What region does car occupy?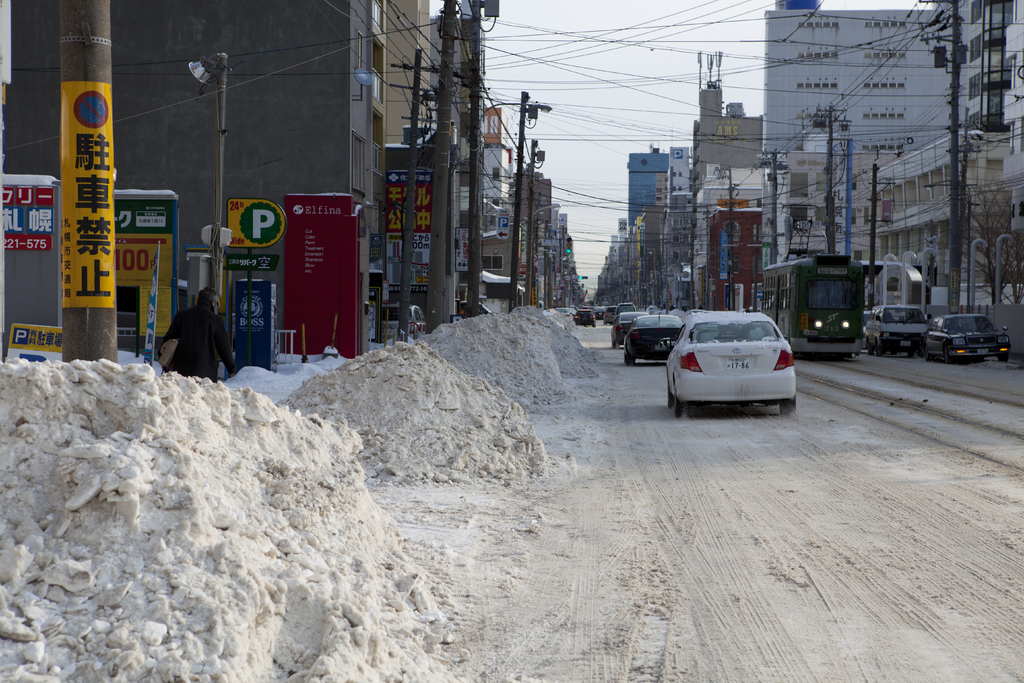
916, 310, 1012, 366.
